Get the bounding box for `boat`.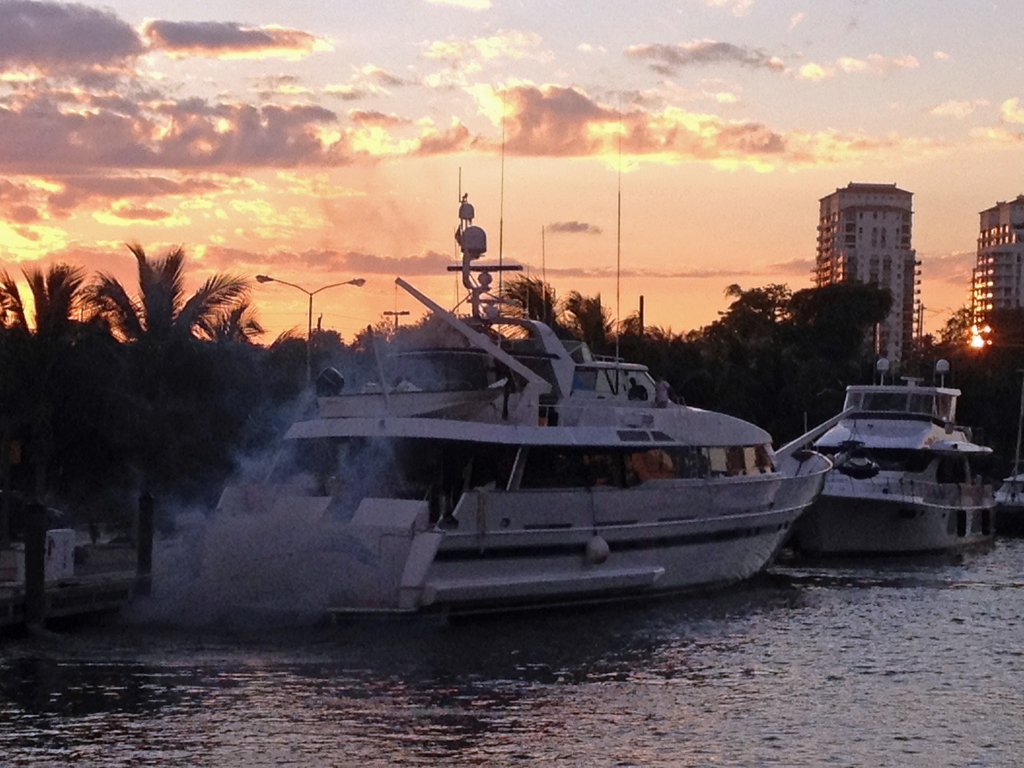
bbox=(132, 164, 836, 620).
